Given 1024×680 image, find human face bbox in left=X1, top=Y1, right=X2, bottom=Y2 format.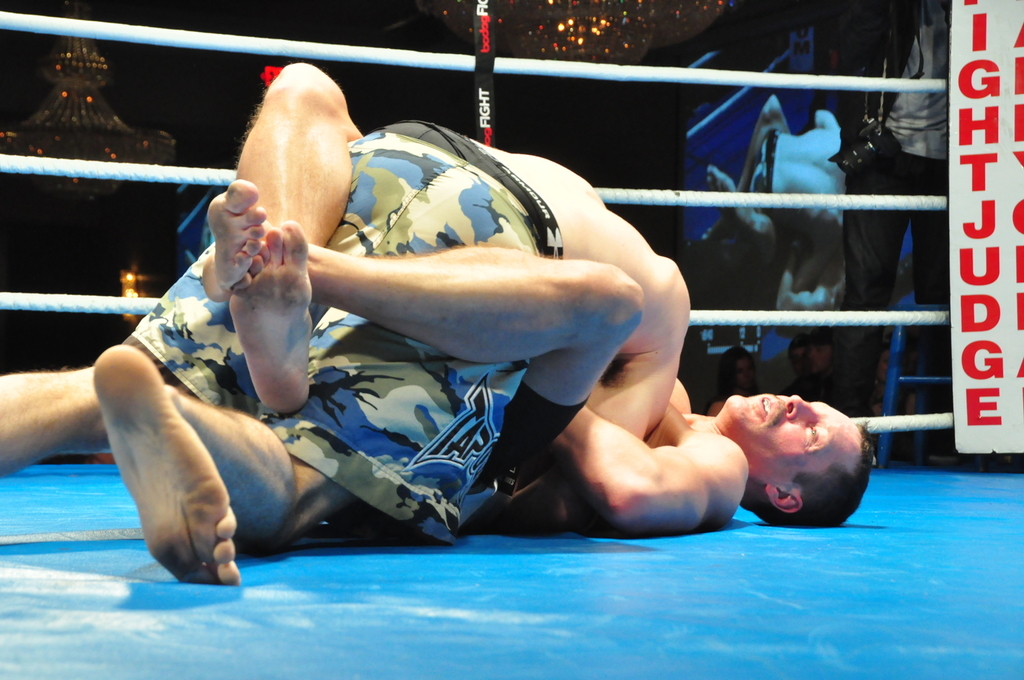
left=727, top=395, right=867, bottom=489.
